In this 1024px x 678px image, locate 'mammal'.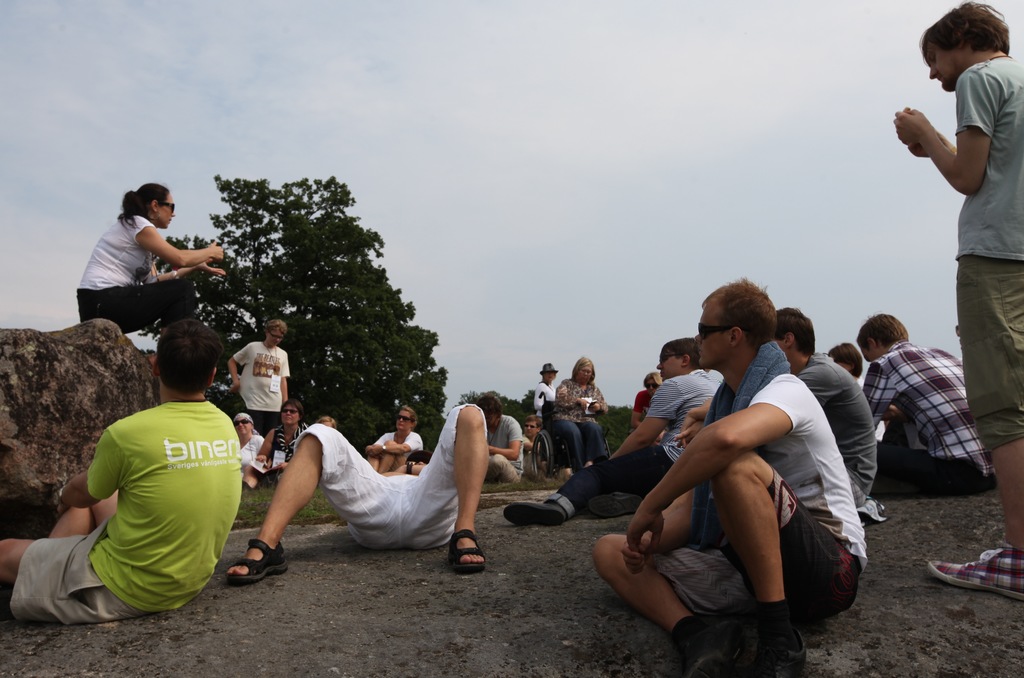
Bounding box: Rect(75, 179, 225, 368).
